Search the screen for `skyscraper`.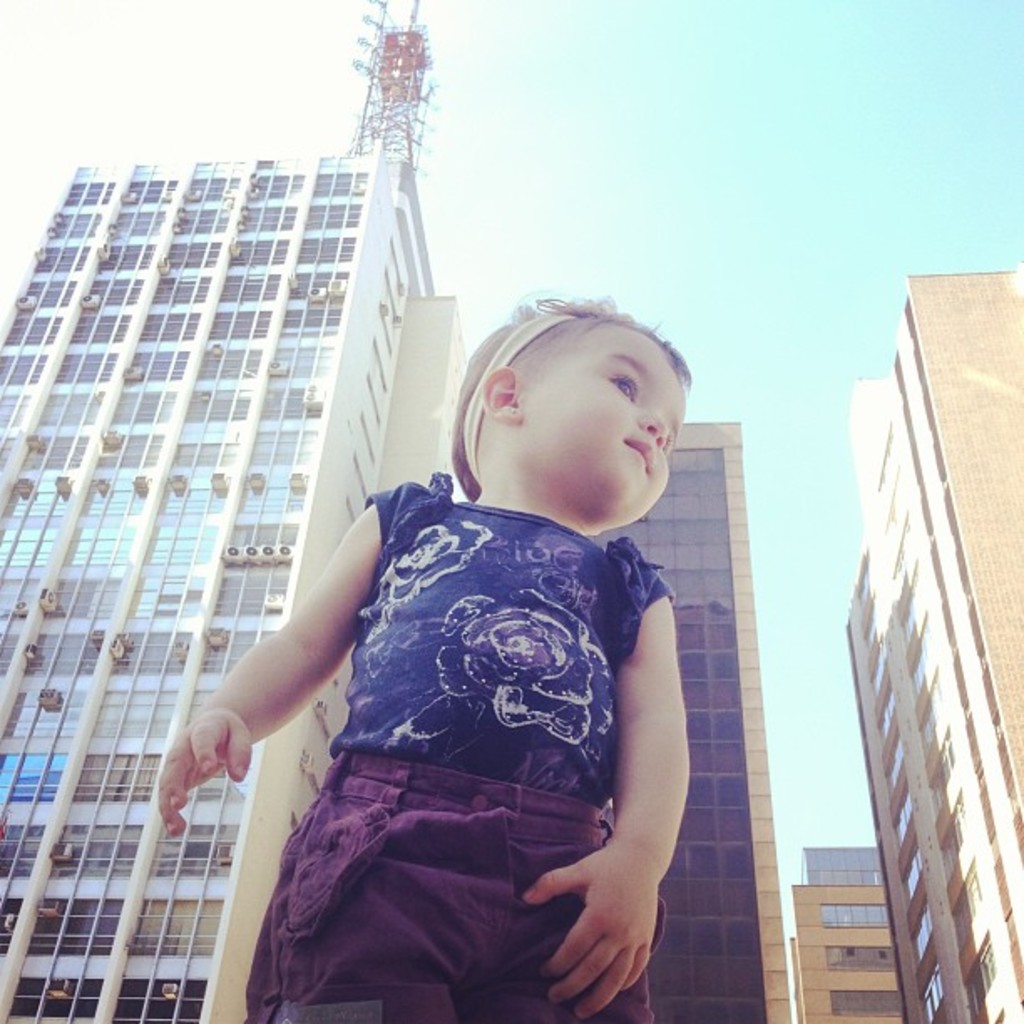
Found at {"left": 587, "top": 410, "right": 796, "bottom": 1022}.
